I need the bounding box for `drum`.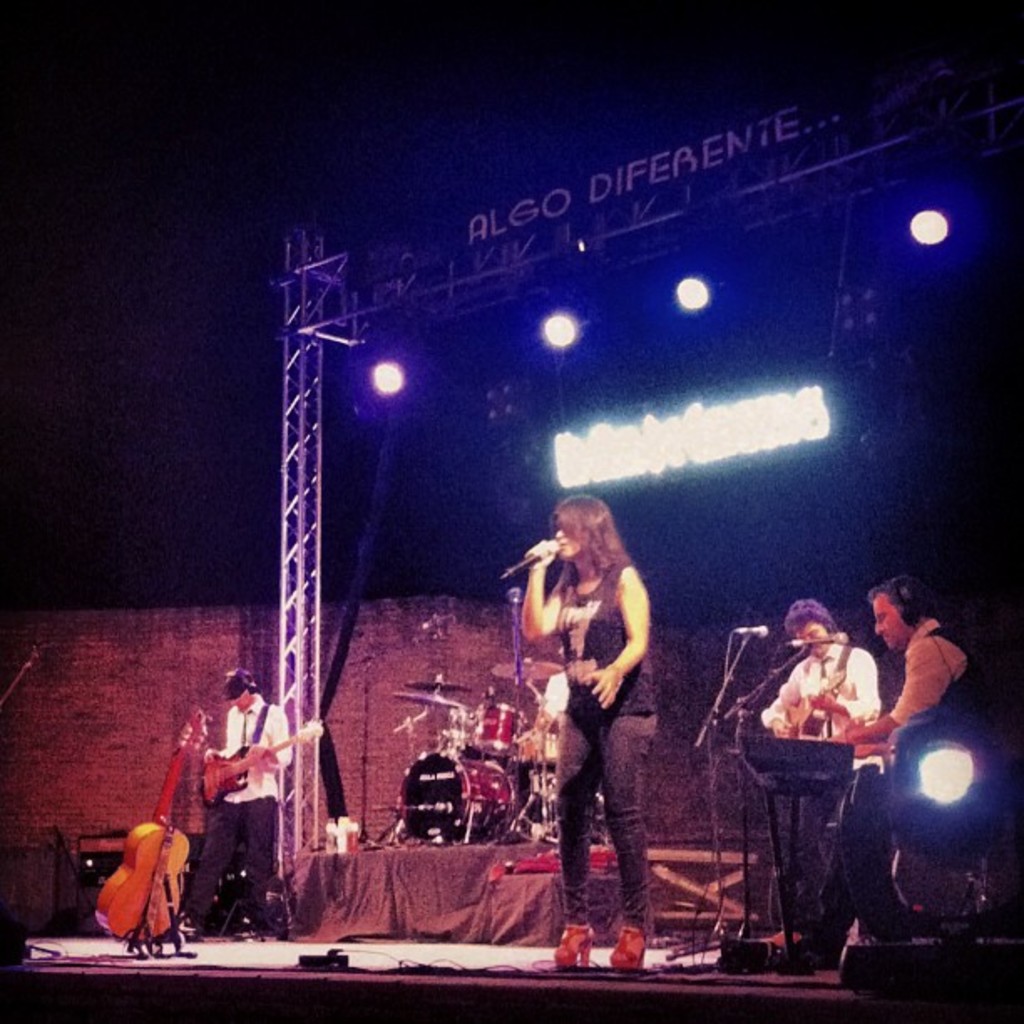
Here it is: select_region(398, 750, 514, 837).
